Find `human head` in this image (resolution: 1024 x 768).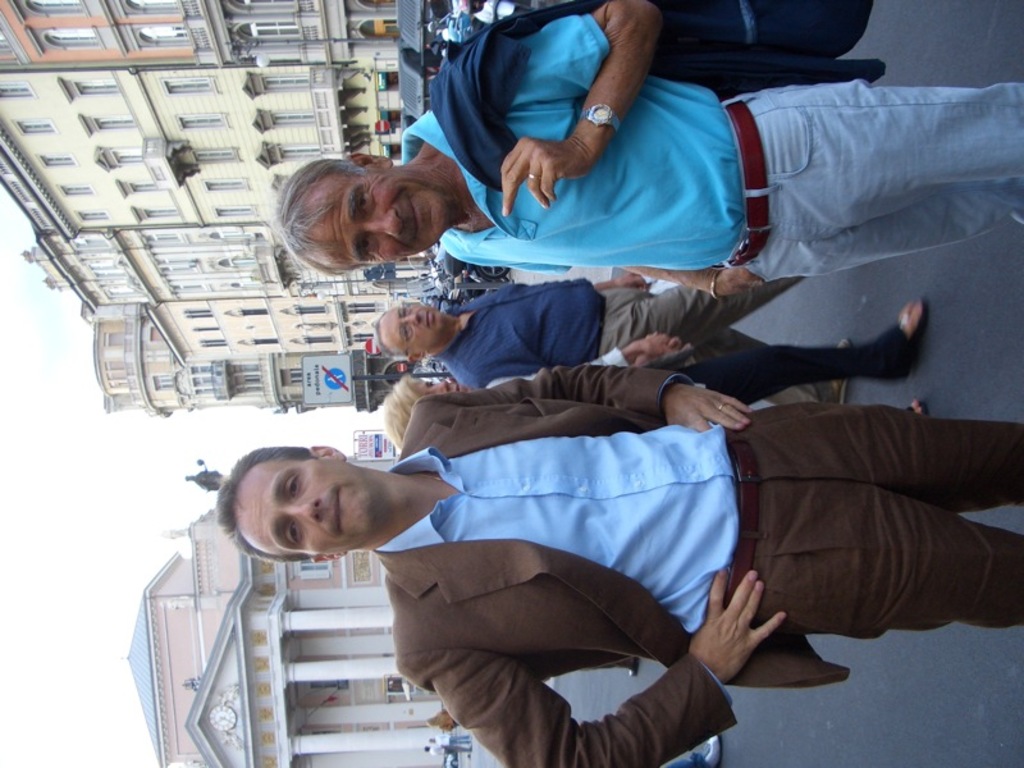
box=[376, 378, 470, 451].
